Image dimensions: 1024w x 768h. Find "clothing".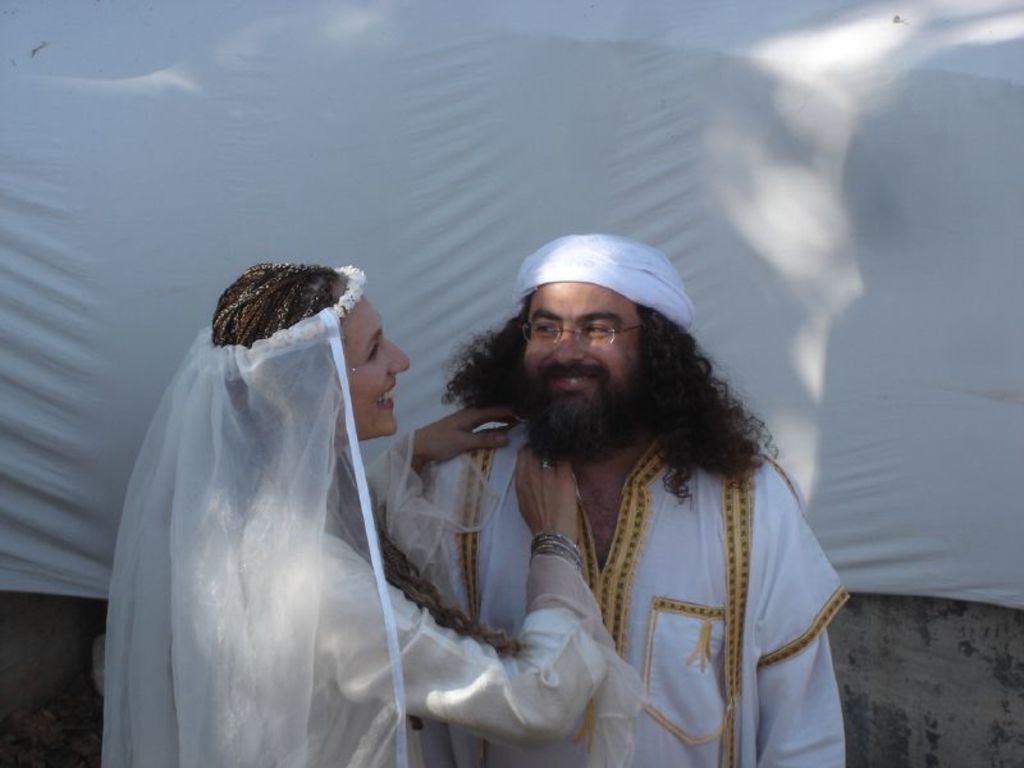
region(372, 406, 849, 767).
